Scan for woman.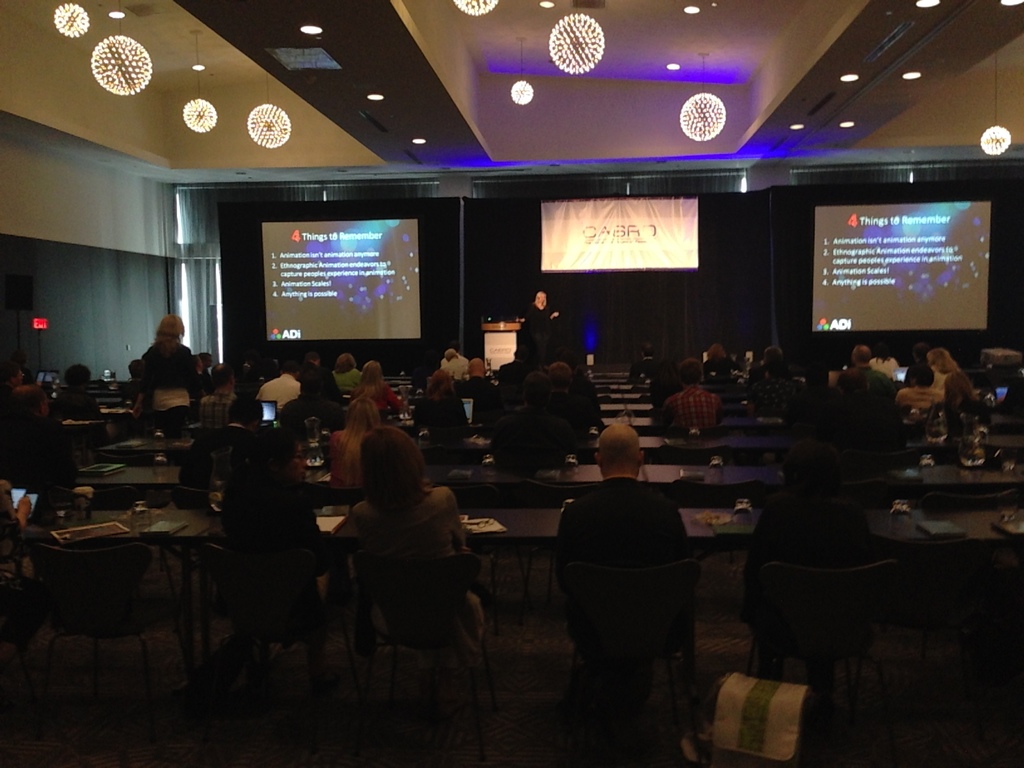
Scan result: rect(951, 371, 993, 438).
